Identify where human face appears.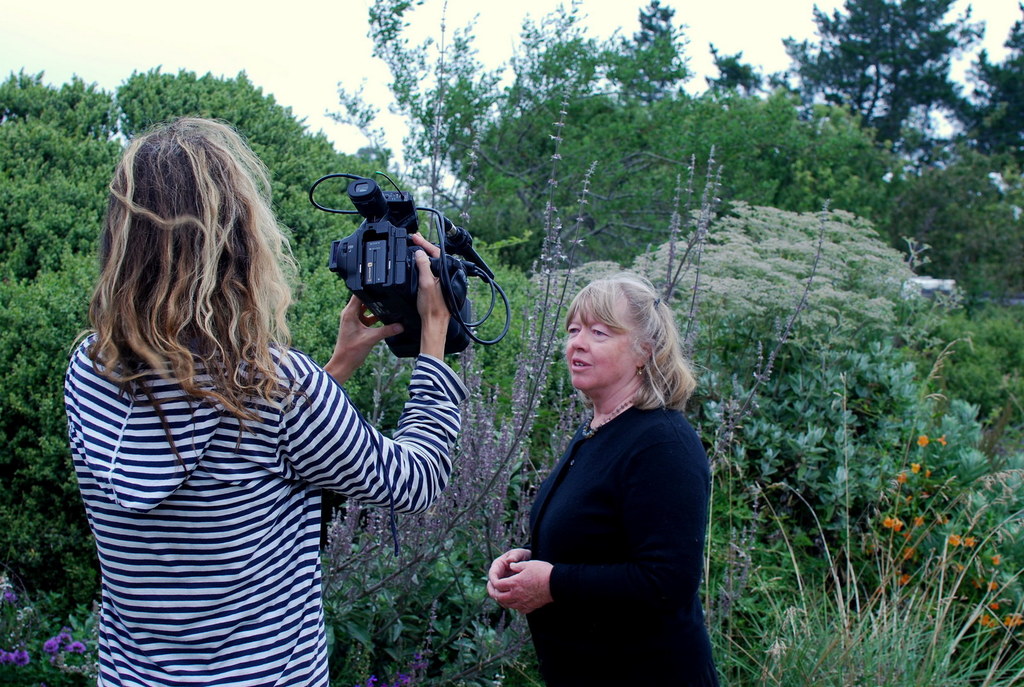
Appears at Rect(565, 298, 632, 388).
